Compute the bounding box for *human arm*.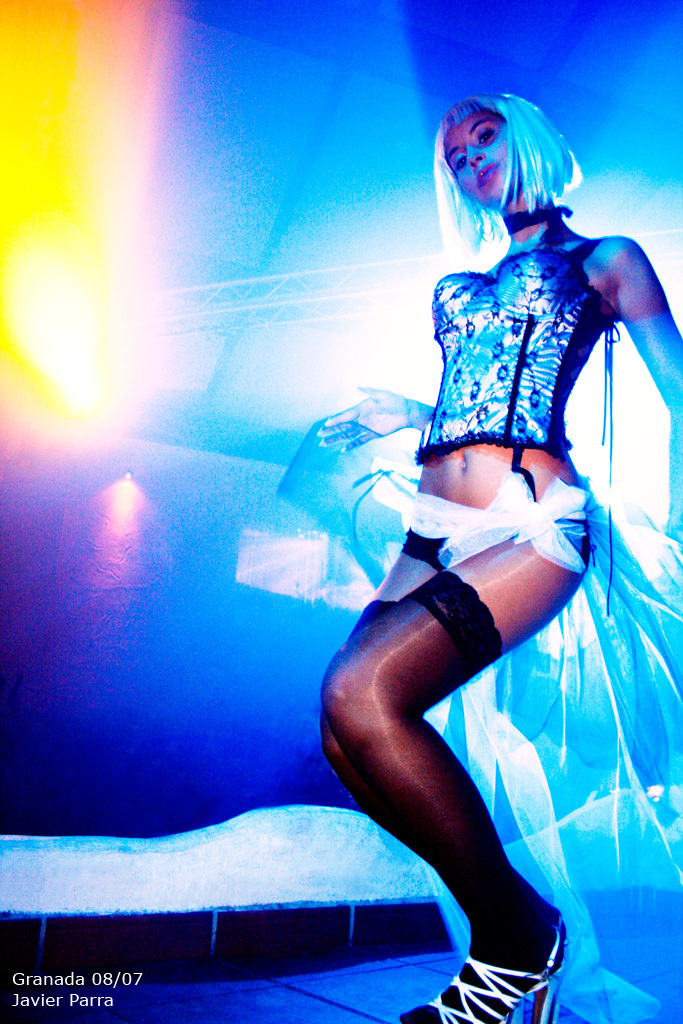
(609, 239, 682, 543).
